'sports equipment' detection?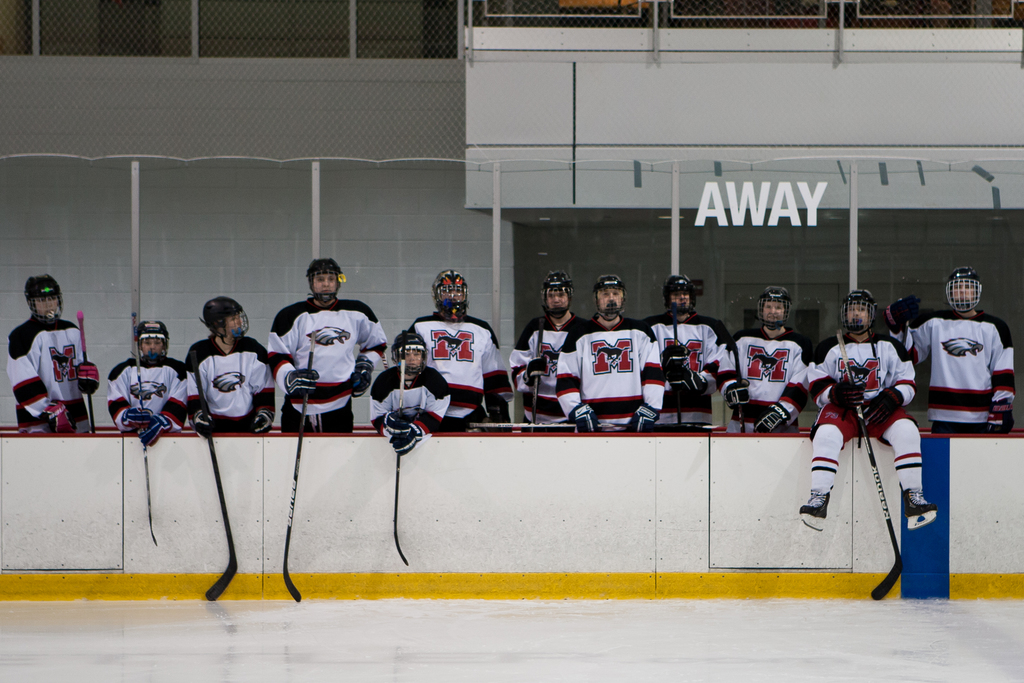
x1=945, y1=264, x2=984, y2=313
